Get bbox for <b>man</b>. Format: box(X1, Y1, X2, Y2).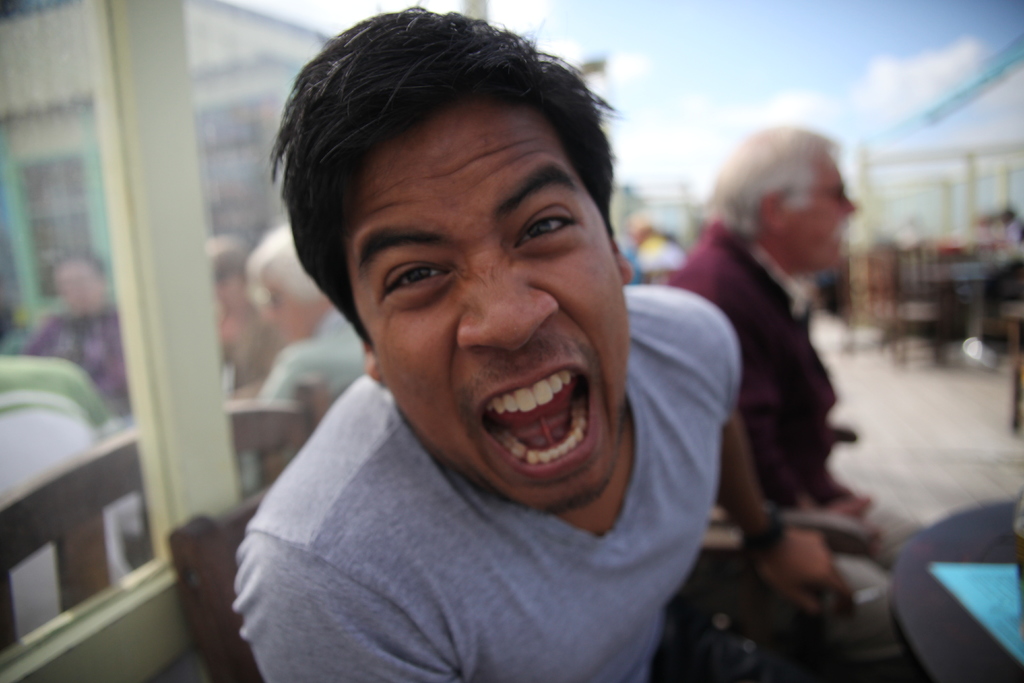
box(629, 218, 699, 264).
